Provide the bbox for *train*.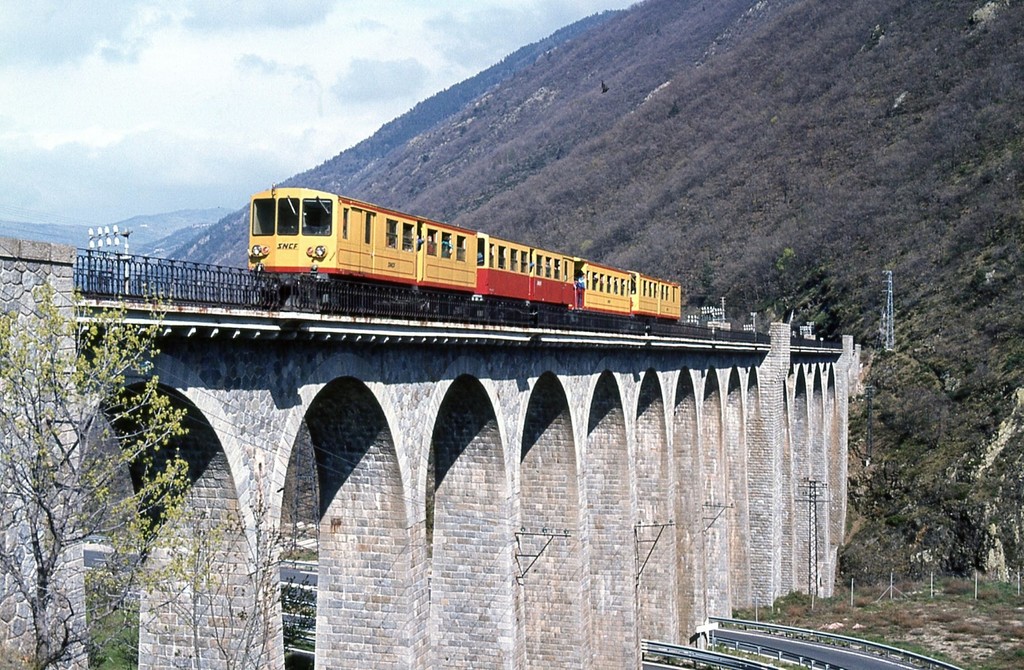
l=246, t=185, r=684, b=327.
